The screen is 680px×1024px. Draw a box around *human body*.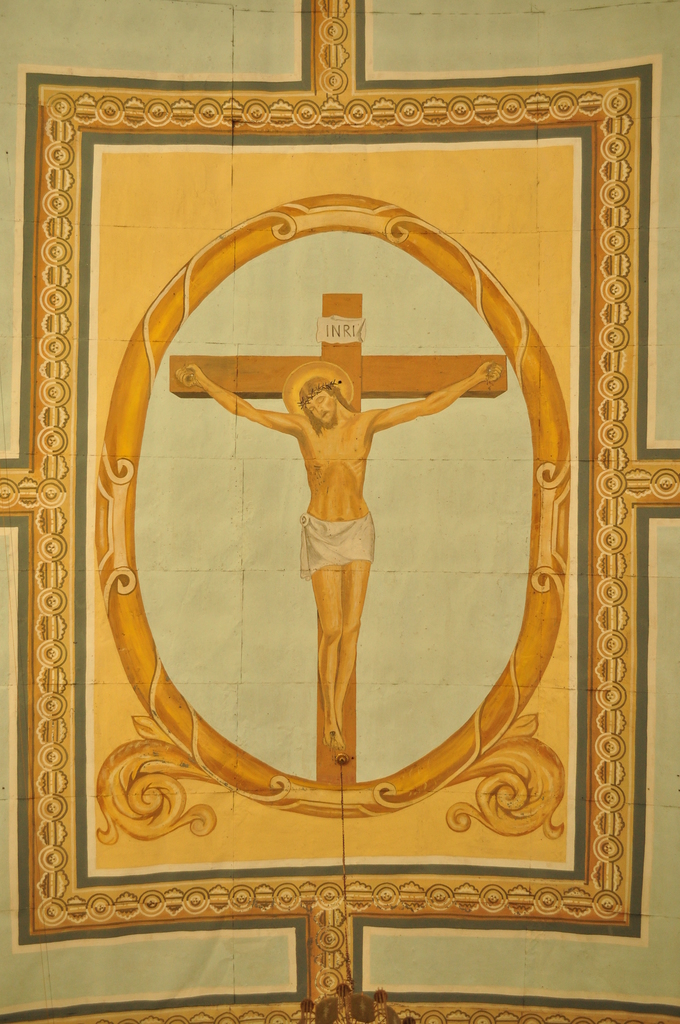
{"left": 177, "top": 360, "right": 499, "bottom": 762}.
